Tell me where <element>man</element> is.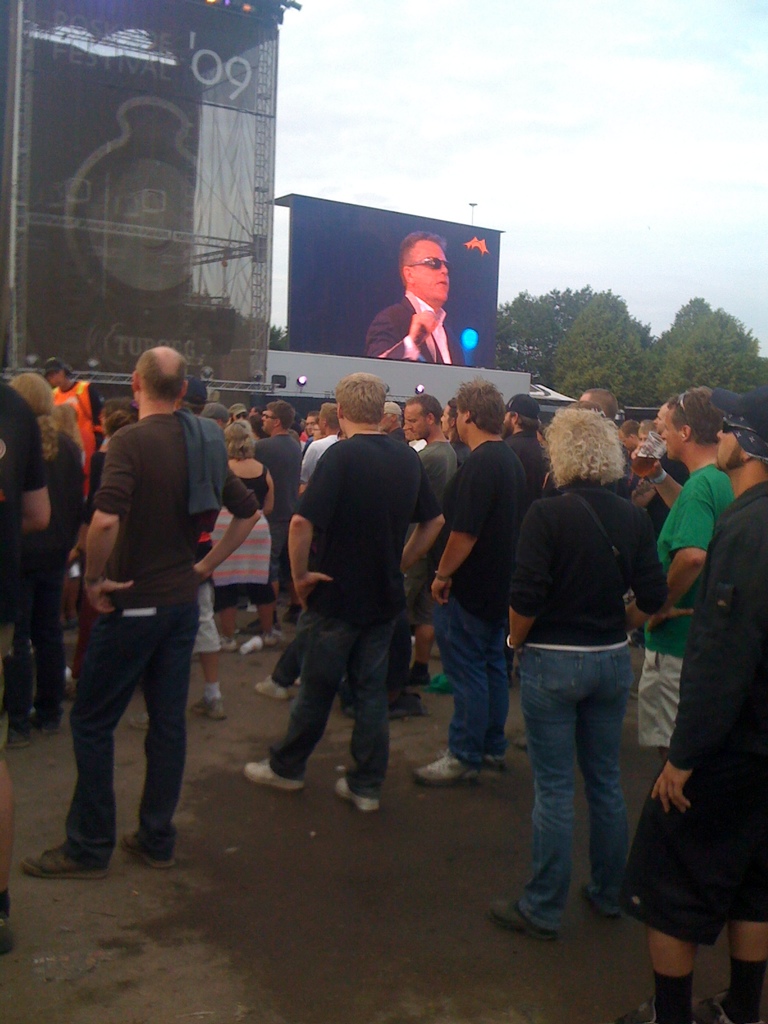
<element>man</element> is at {"x1": 496, "y1": 392, "x2": 543, "y2": 485}.
